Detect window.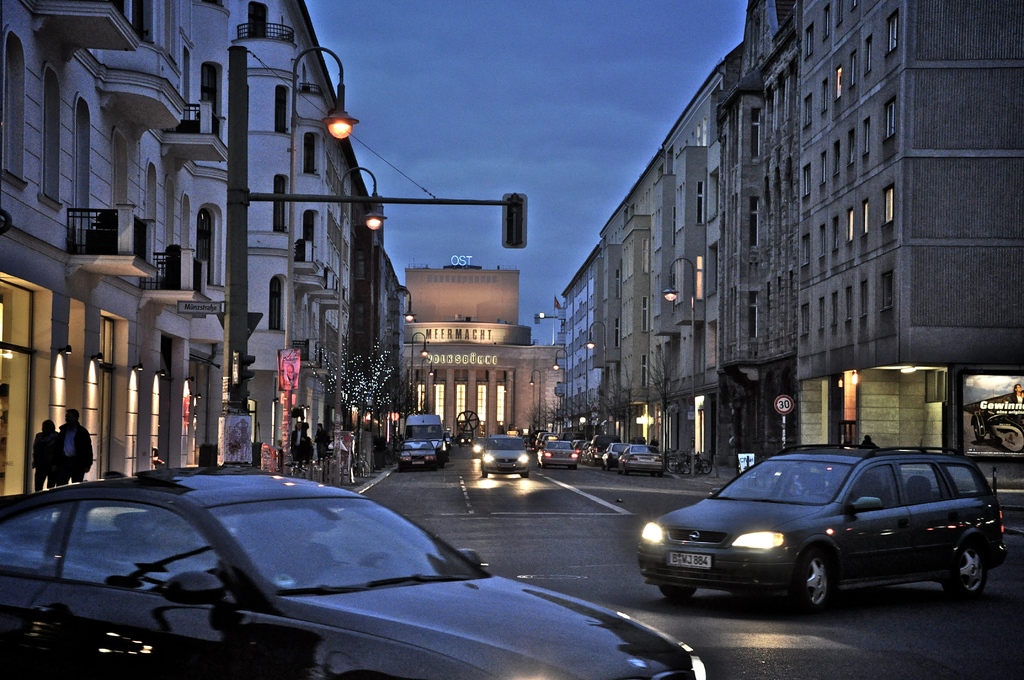
Detected at region(816, 150, 826, 184).
